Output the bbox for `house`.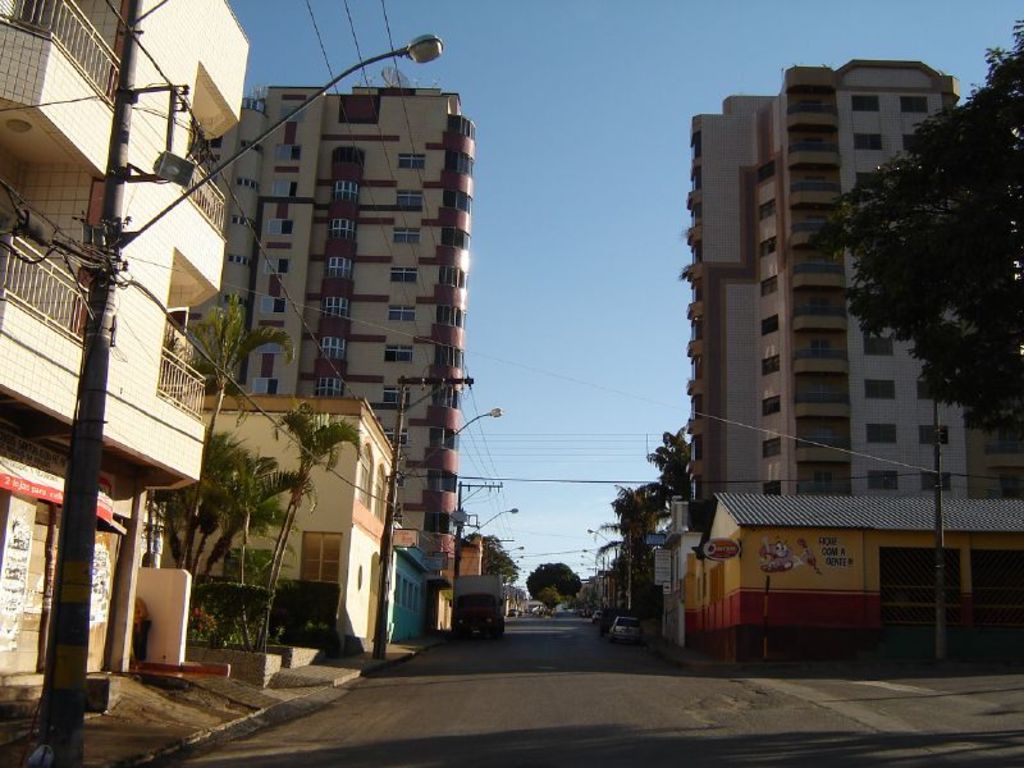
region(681, 493, 1023, 668).
